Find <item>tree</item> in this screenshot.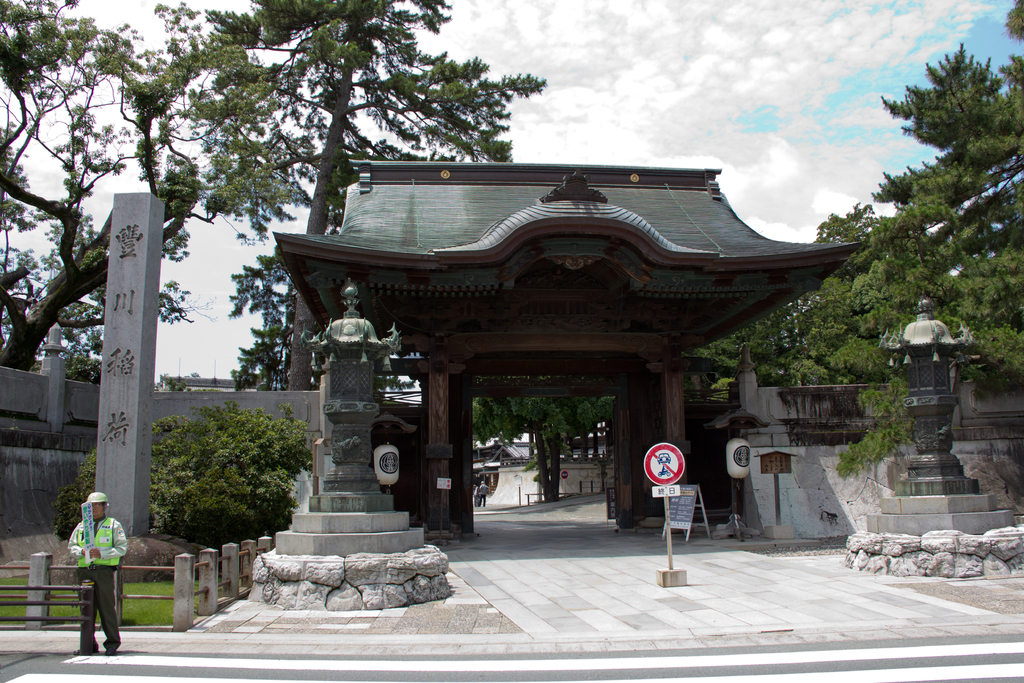
The bounding box for <item>tree</item> is rect(163, 0, 538, 390).
